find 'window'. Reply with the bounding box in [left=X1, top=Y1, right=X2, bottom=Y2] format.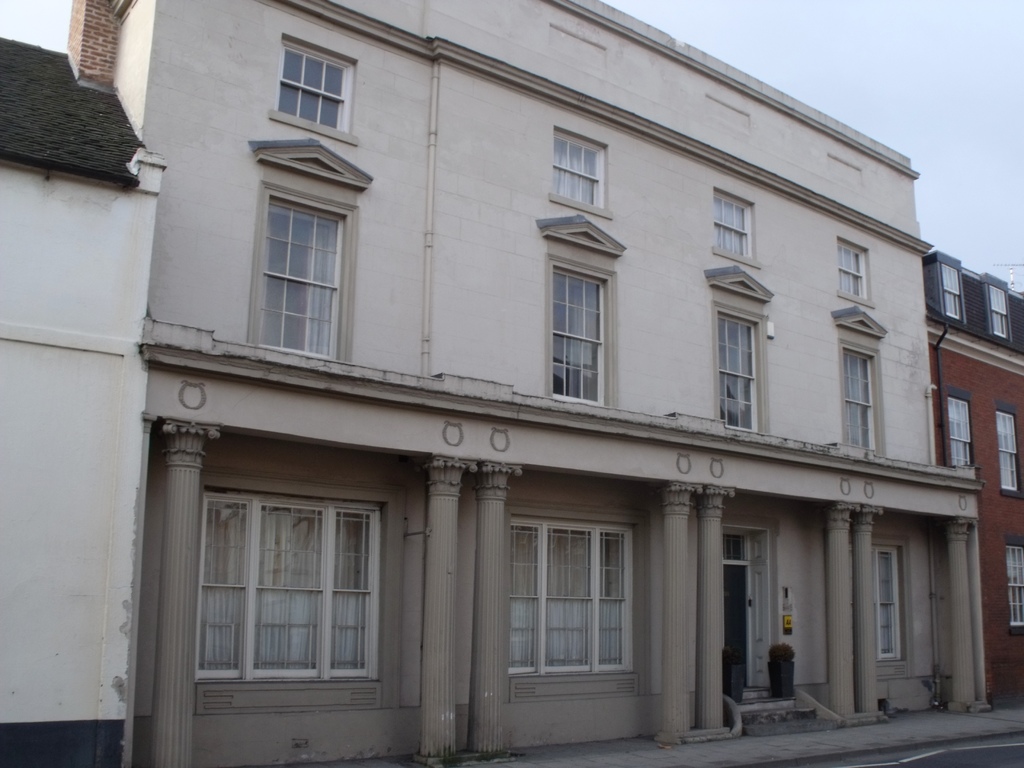
[left=836, top=239, right=876, bottom=303].
